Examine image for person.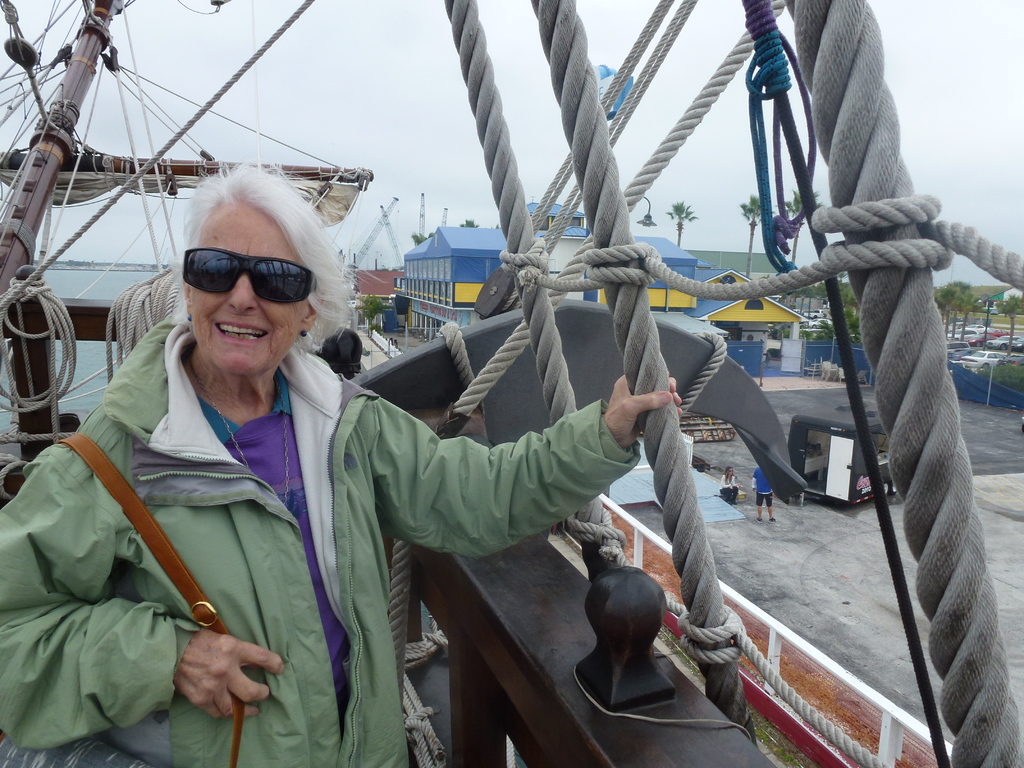
Examination result: x1=0, y1=163, x2=684, y2=765.
